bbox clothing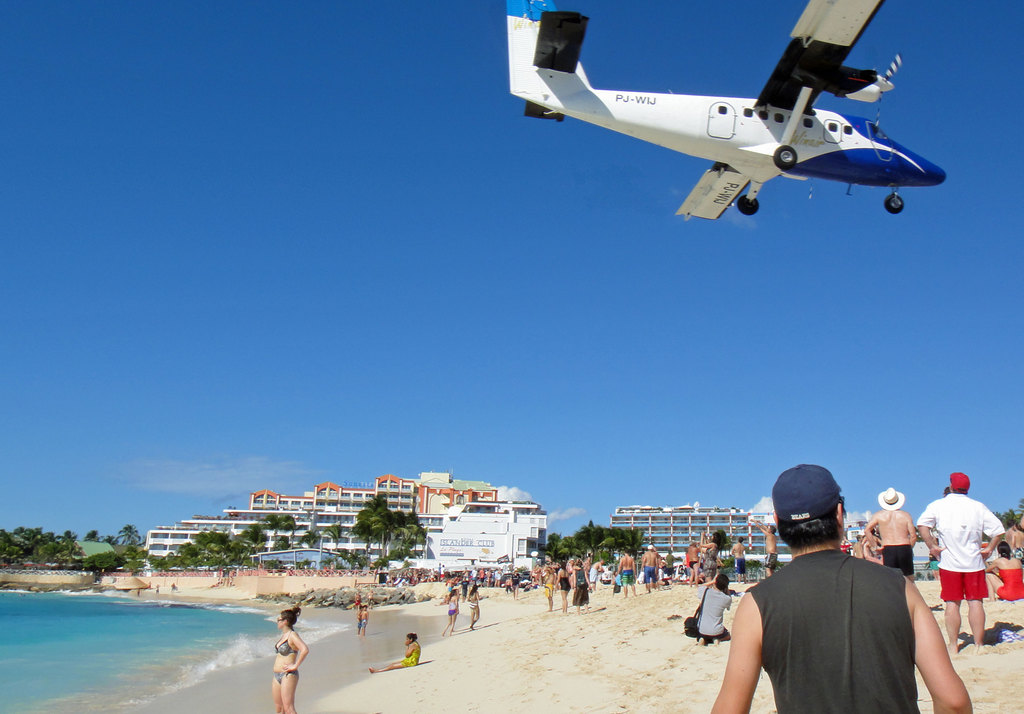
(701, 547, 720, 574)
